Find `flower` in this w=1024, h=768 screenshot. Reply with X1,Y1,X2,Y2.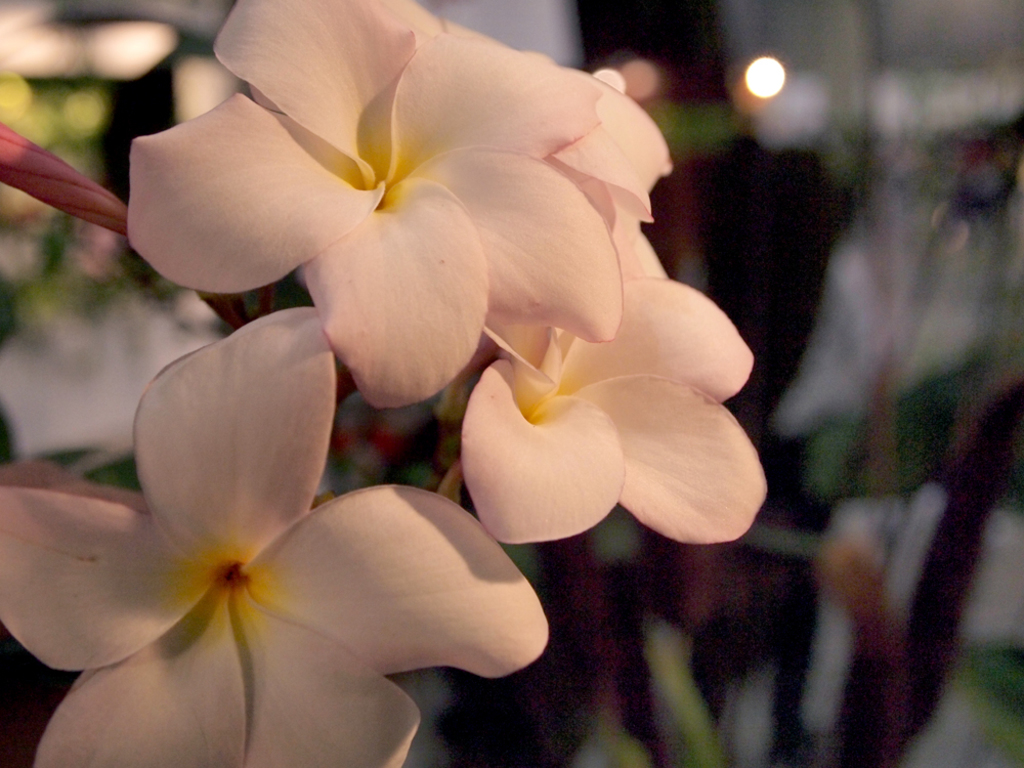
453,184,780,549.
